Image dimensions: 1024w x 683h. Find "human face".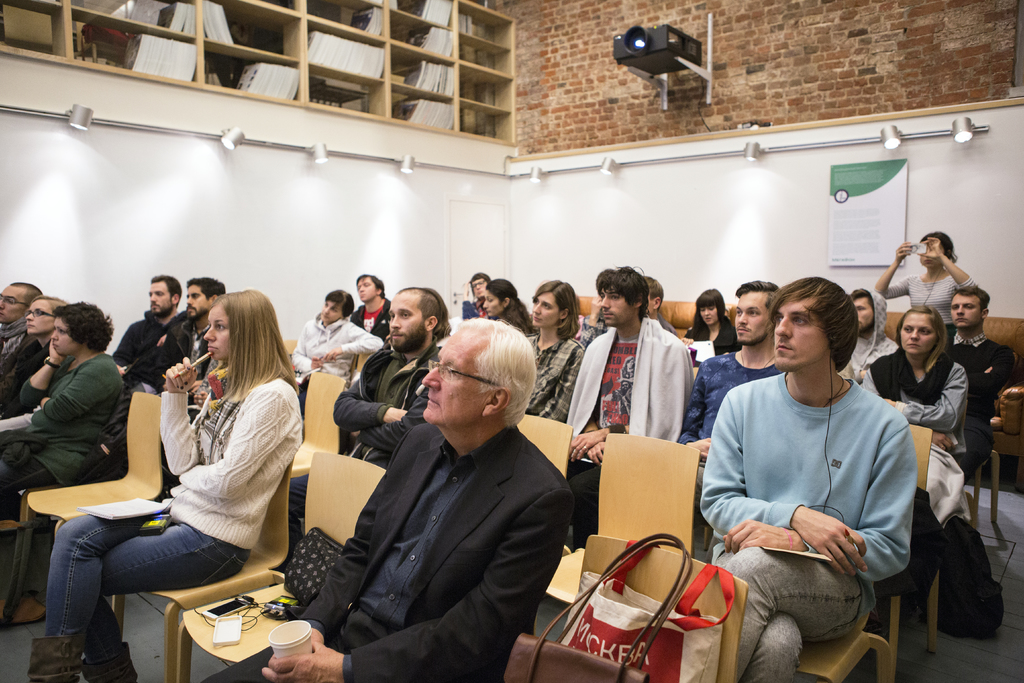
bbox(776, 299, 830, 366).
